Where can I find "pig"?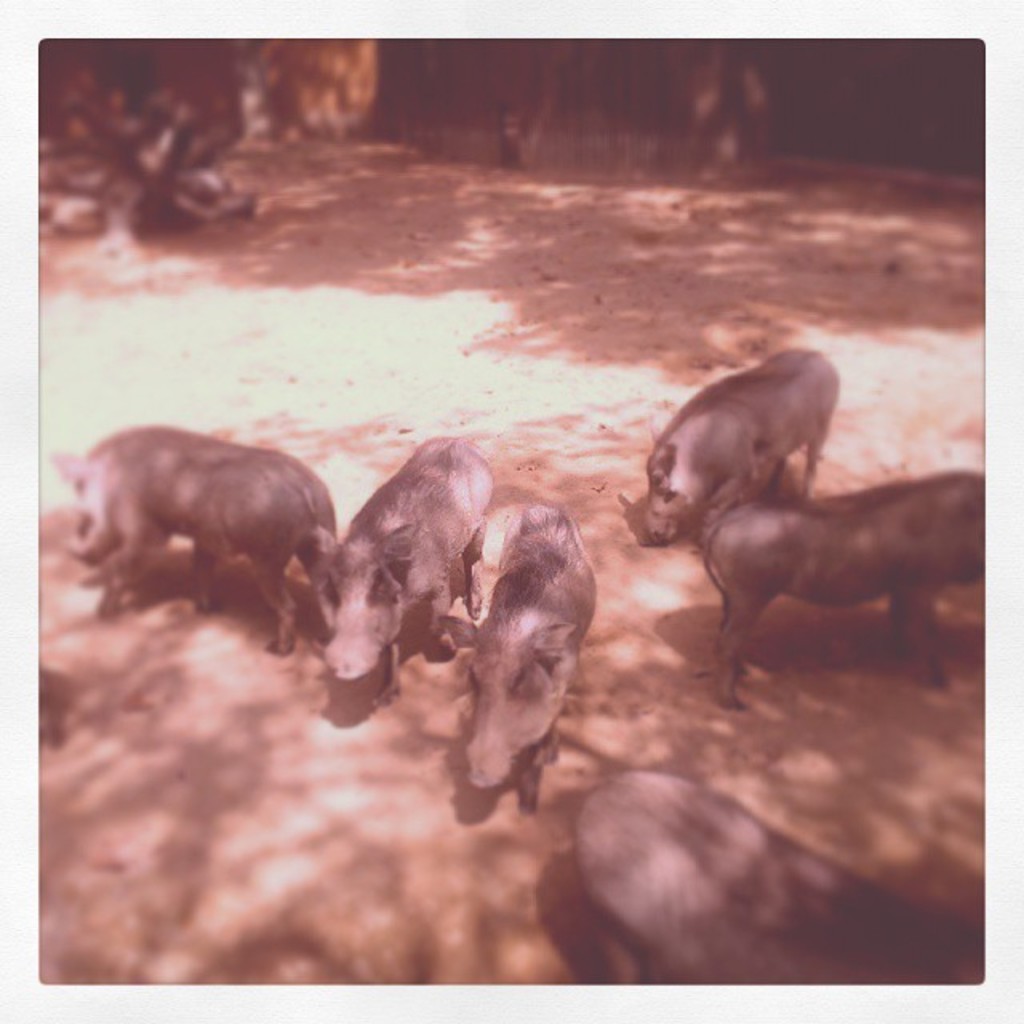
You can find it at box(565, 770, 992, 987).
